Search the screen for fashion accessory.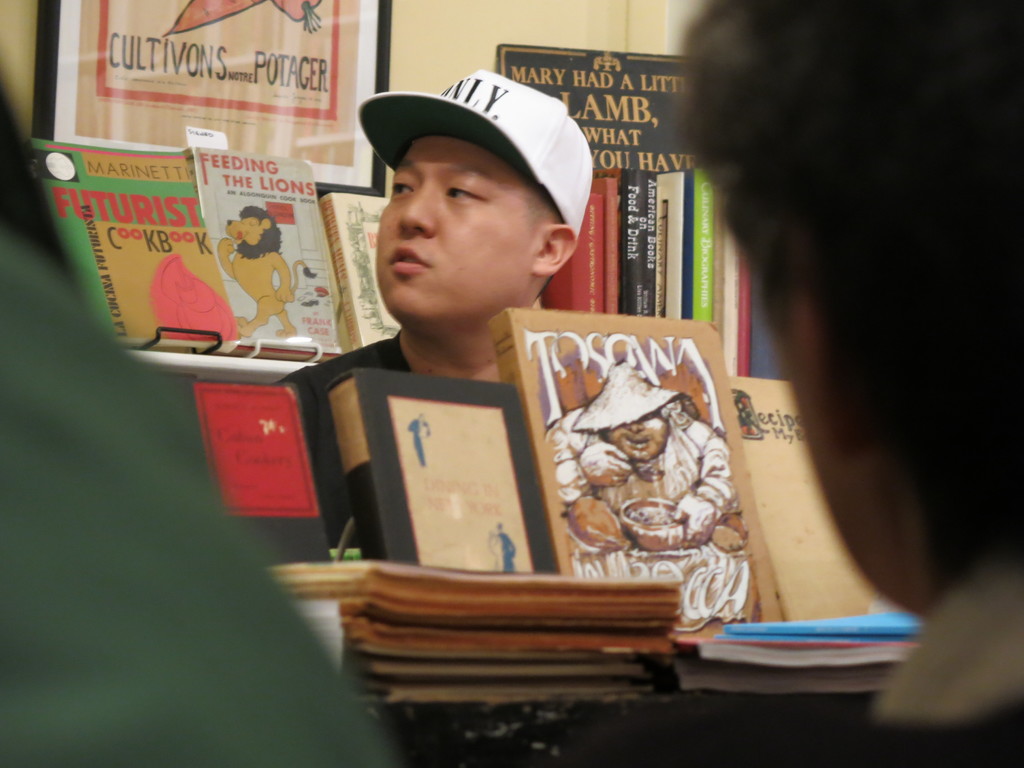
Found at x1=360, y1=64, x2=590, y2=240.
